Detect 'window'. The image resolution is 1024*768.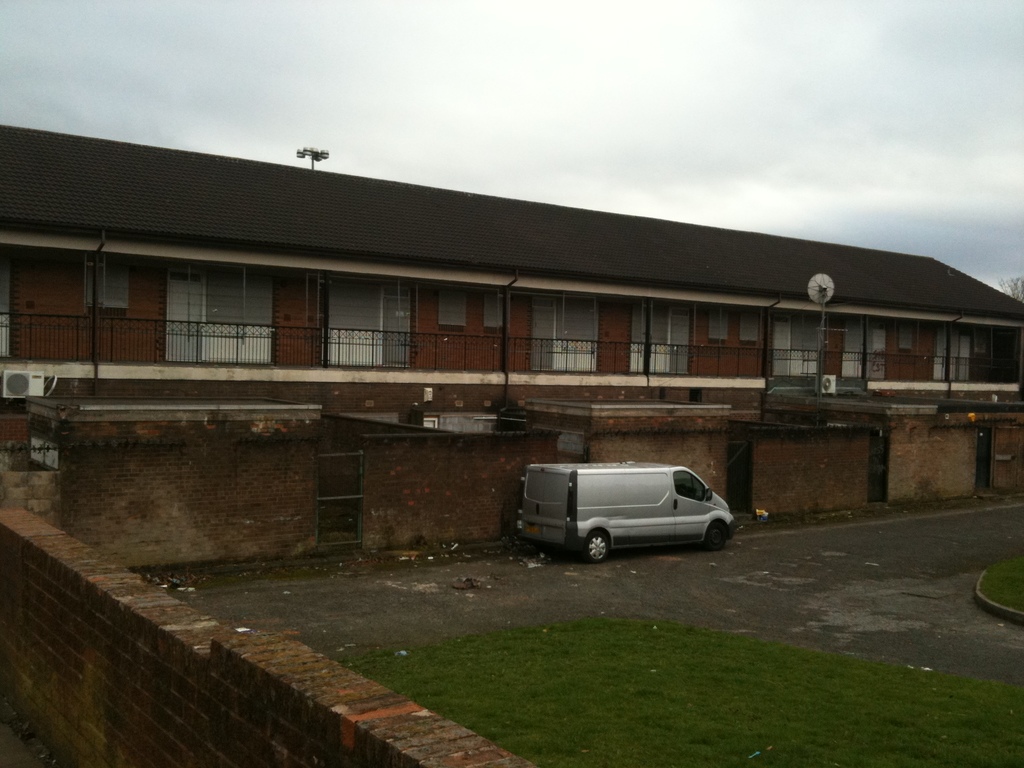
BBox(84, 252, 129, 310).
